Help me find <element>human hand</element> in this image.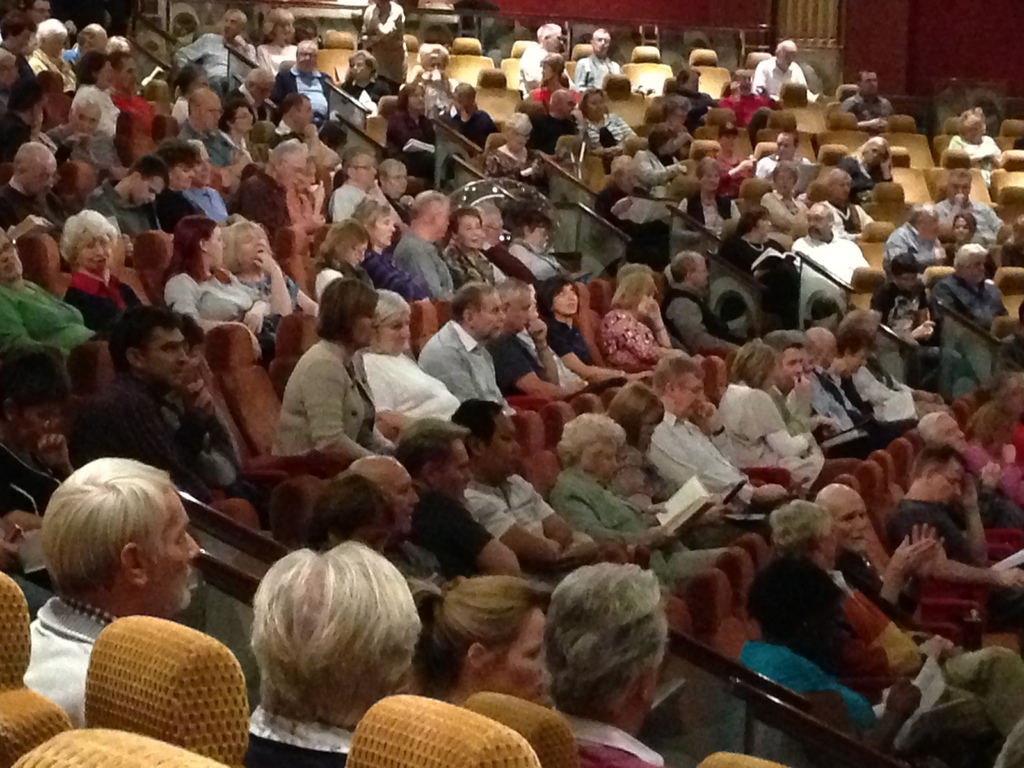
Found it: detection(982, 466, 1005, 492).
